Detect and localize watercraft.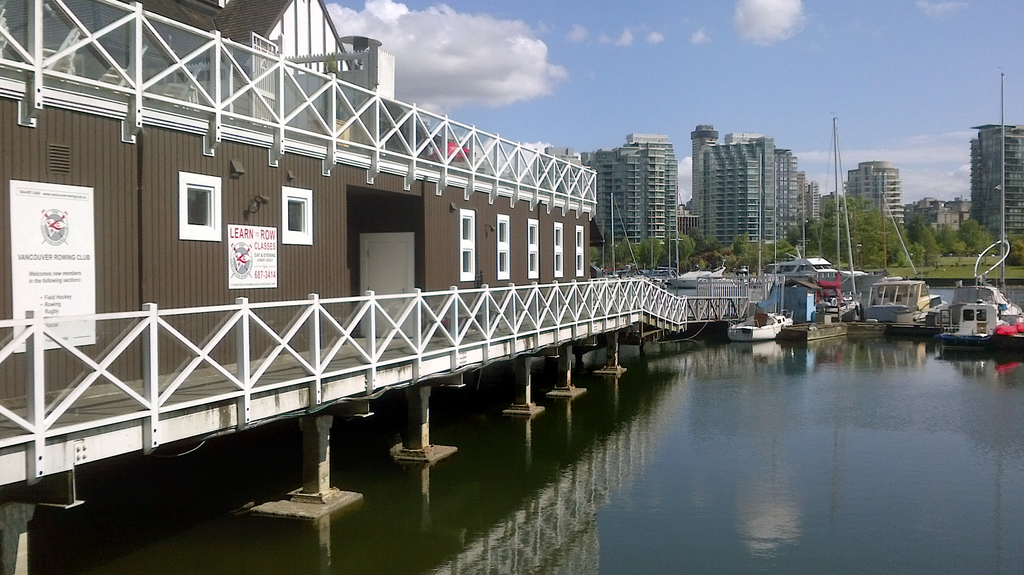
Localized at box(986, 315, 1023, 349).
